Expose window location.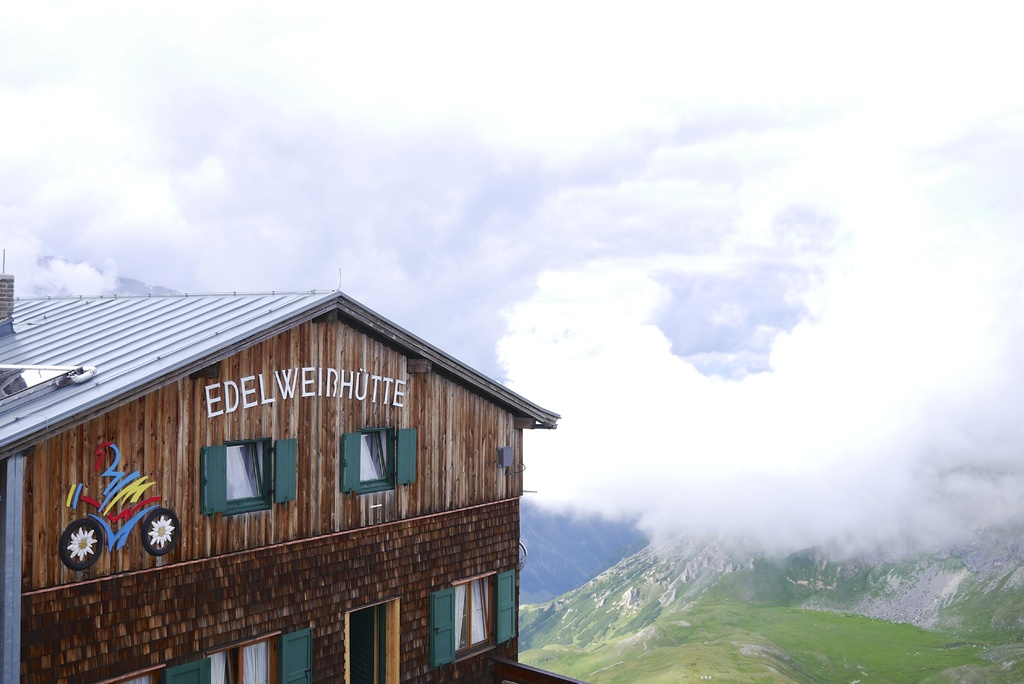
Exposed at [left=426, top=566, right=520, bottom=667].
